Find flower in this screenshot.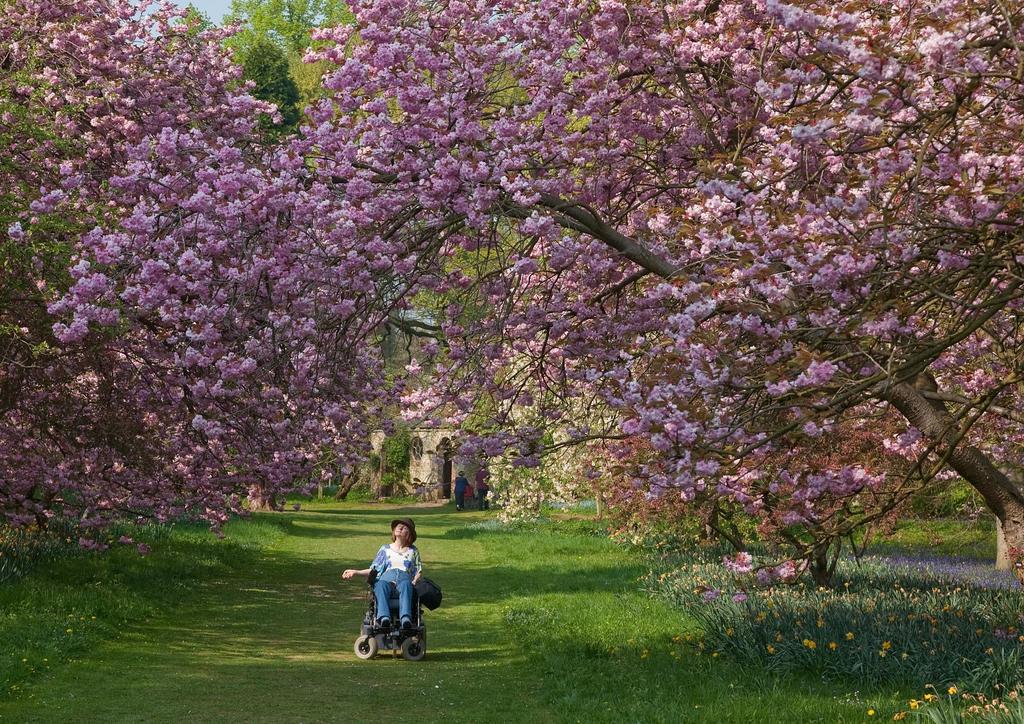
The bounding box for flower is box=[845, 629, 853, 644].
